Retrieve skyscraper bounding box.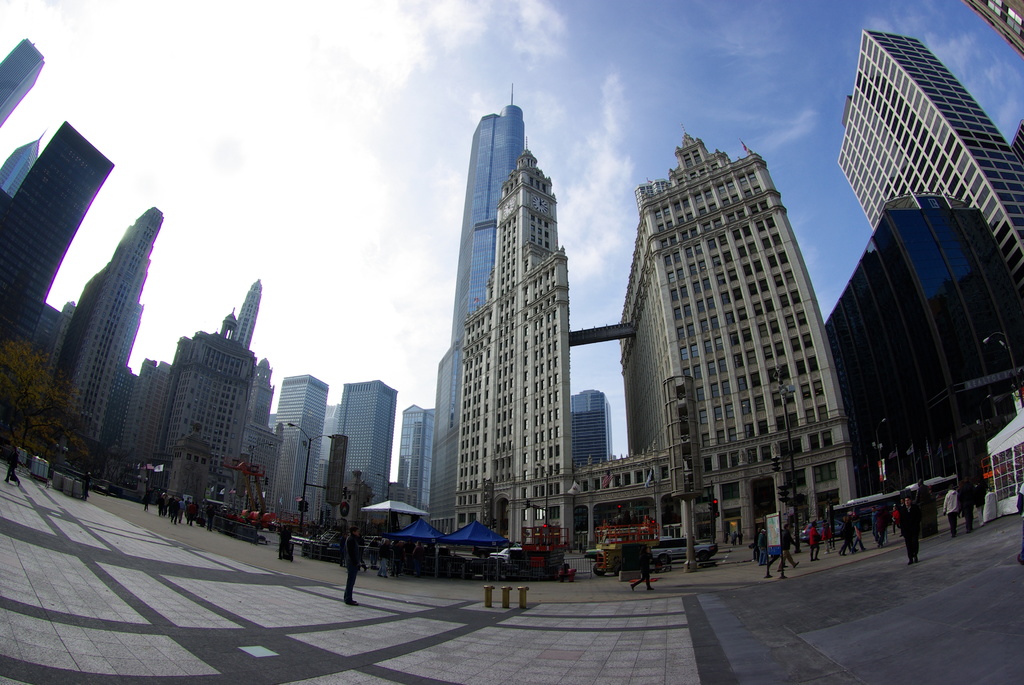
Bounding box: (620, 123, 863, 516).
